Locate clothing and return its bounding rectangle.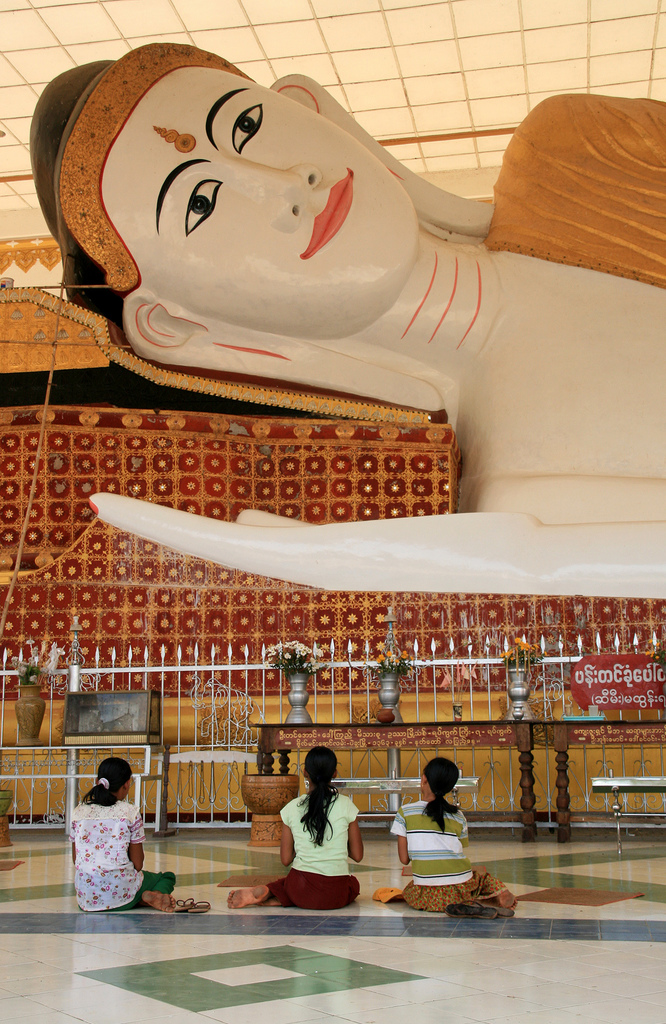
391, 796, 524, 913.
